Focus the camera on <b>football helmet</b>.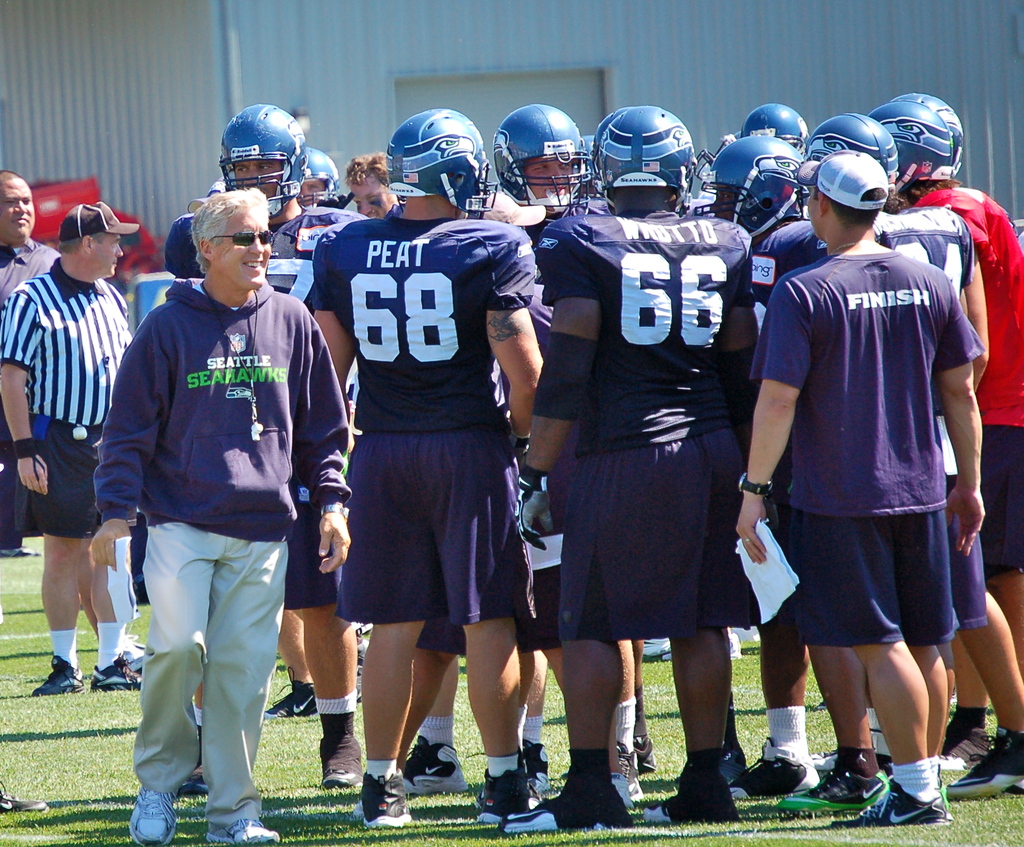
Focus region: {"x1": 892, "y1": 95, "x2": 962, "y2": 161}.
